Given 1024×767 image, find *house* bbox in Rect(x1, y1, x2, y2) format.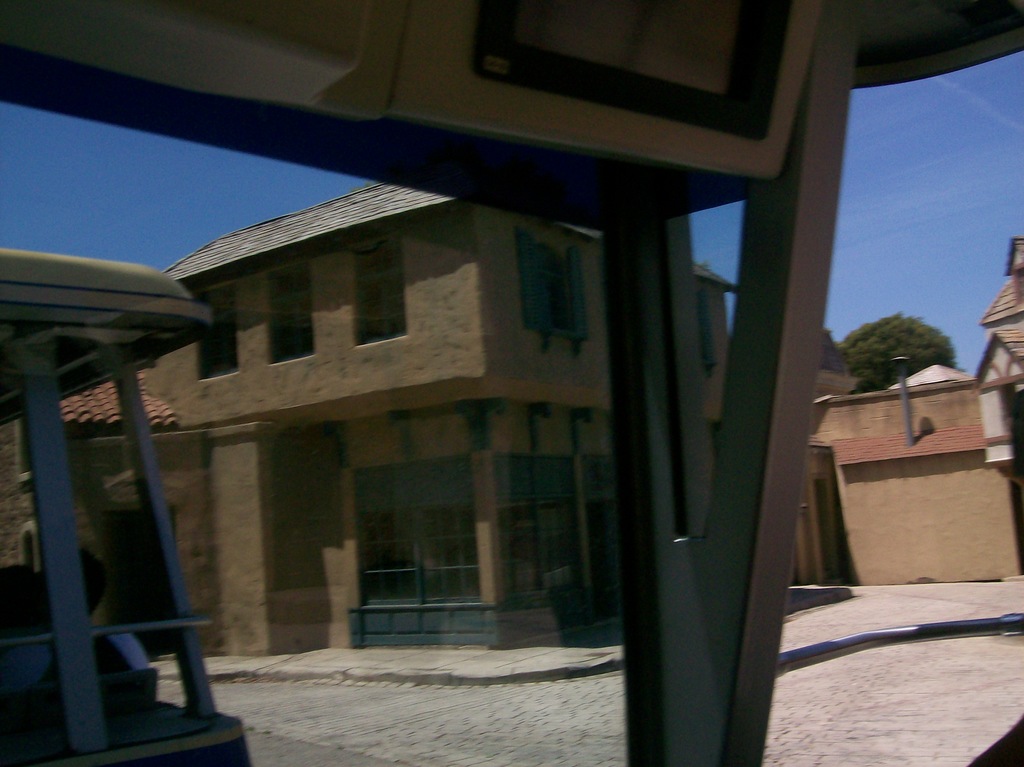
Rect(122, 176, 739, 659).
